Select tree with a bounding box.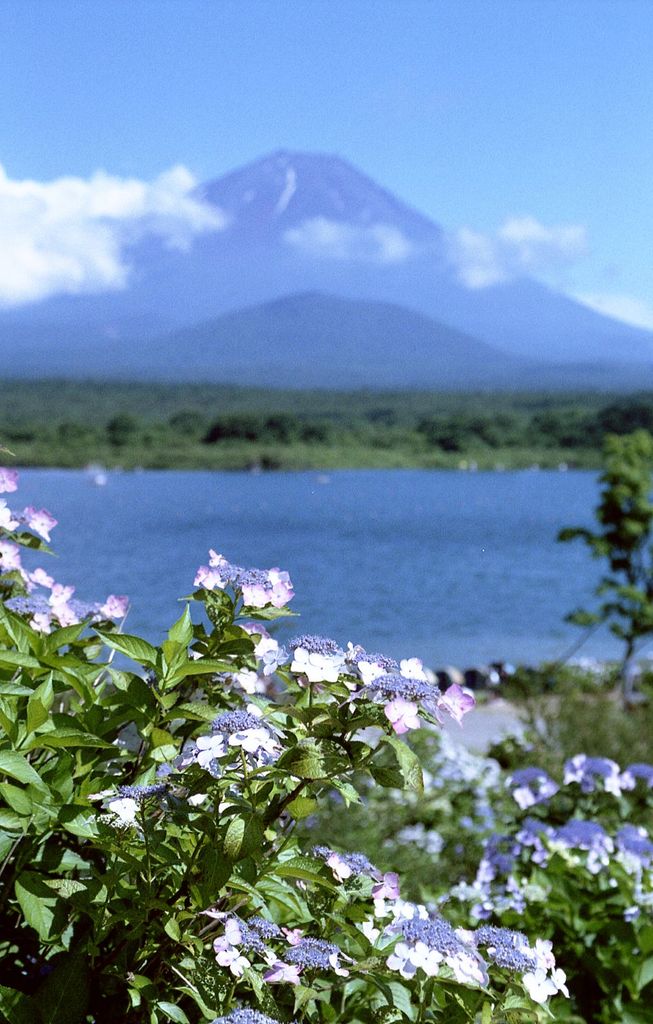
{"left": 561, "top": 426, "right": 652, "bottom": 708}.
